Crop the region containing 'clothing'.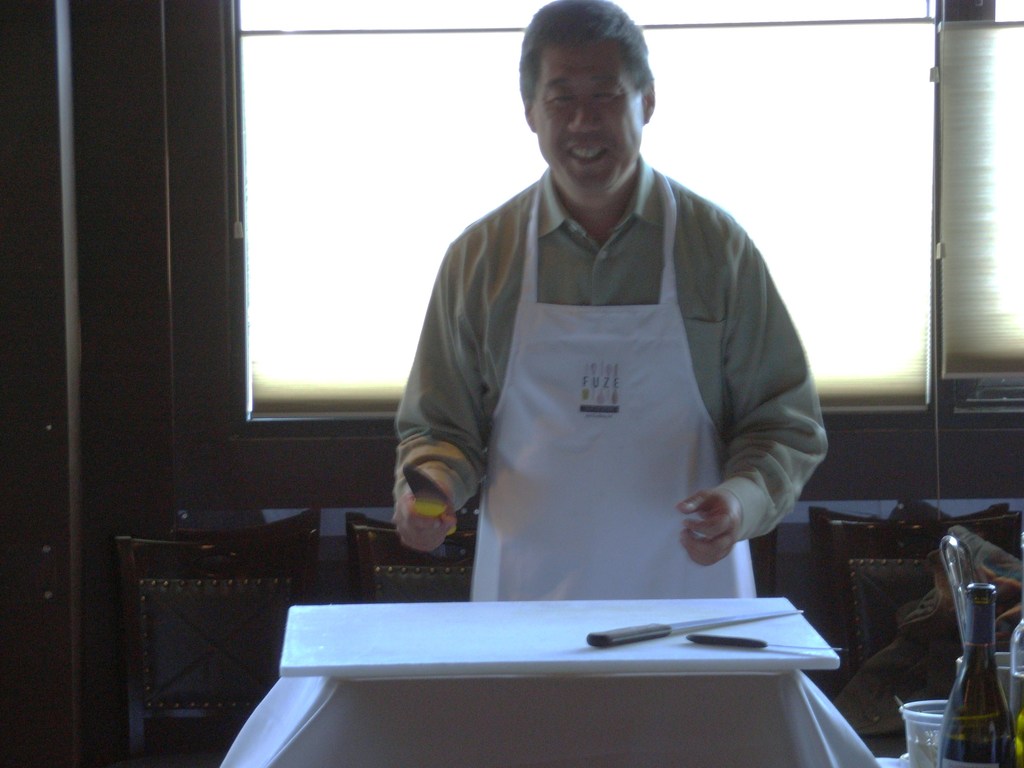
Crop region: pyautogui.locateOnScreen(396, 150, 824, 604).
